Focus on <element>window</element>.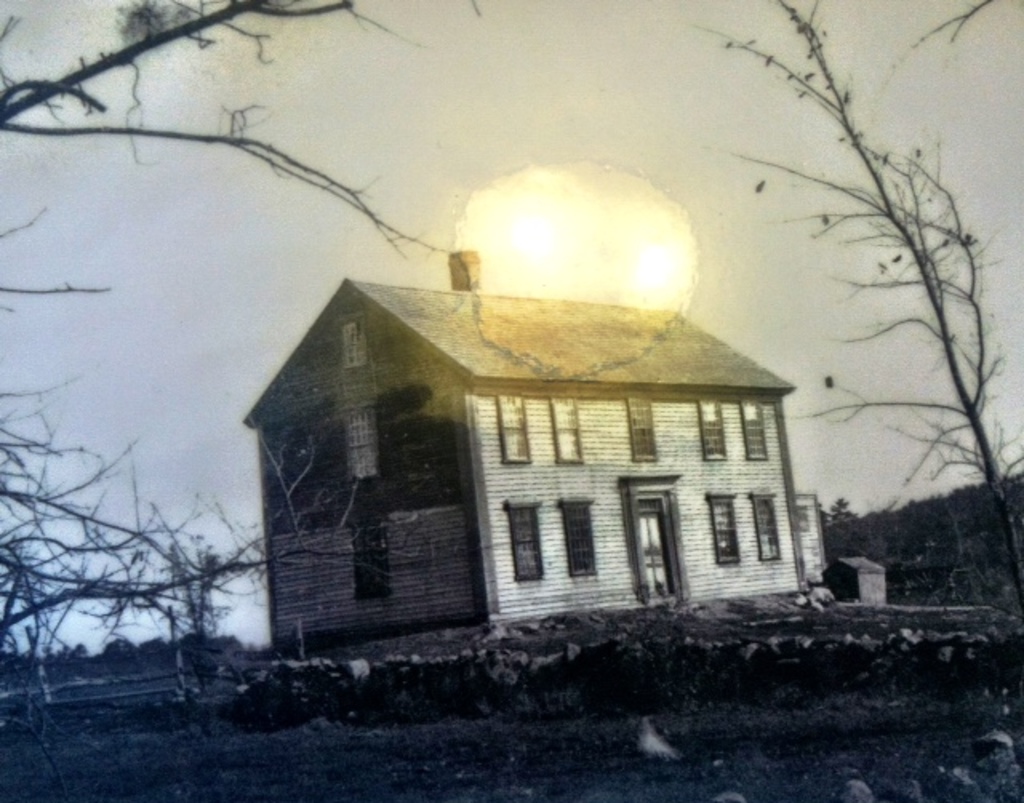
Focused at select_region(738, 392, 768, 456).
